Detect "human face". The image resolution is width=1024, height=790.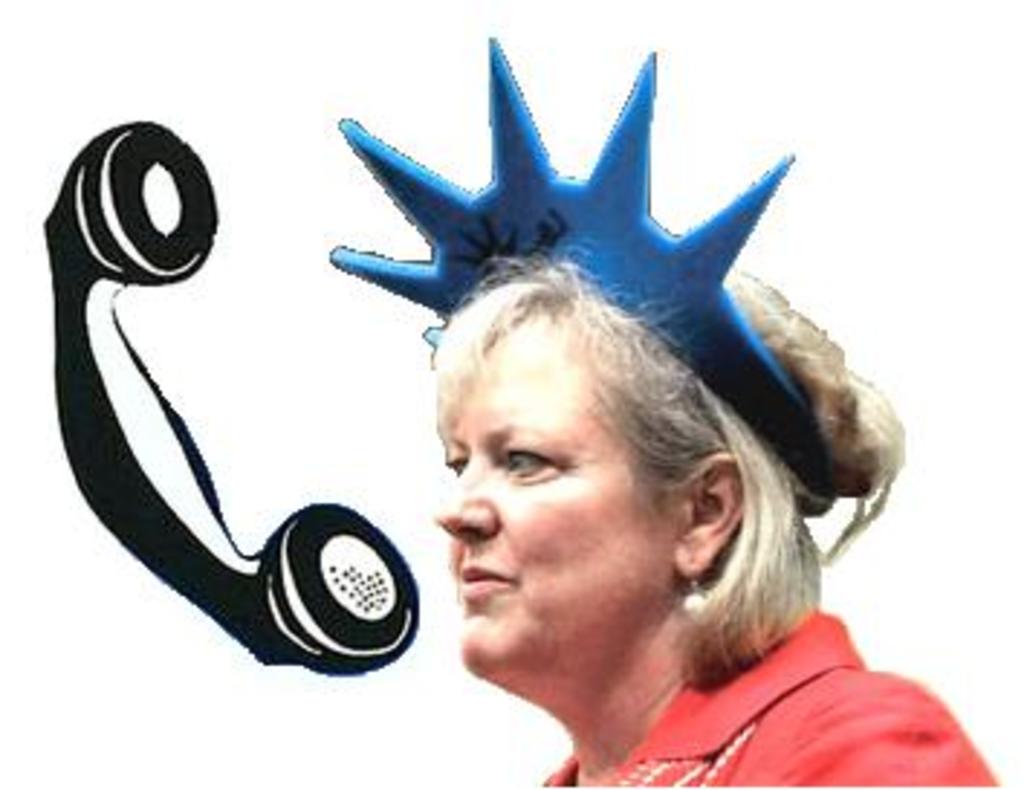
crop(434, 327, 680, 674).
